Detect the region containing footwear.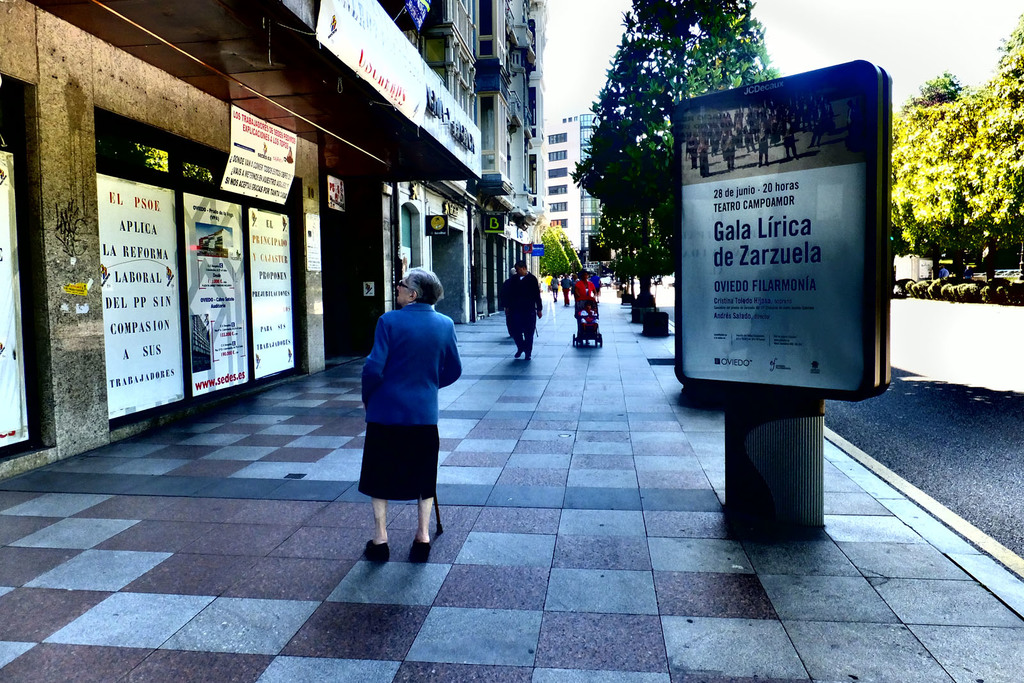
bbox(515, 346, 525, 358).
